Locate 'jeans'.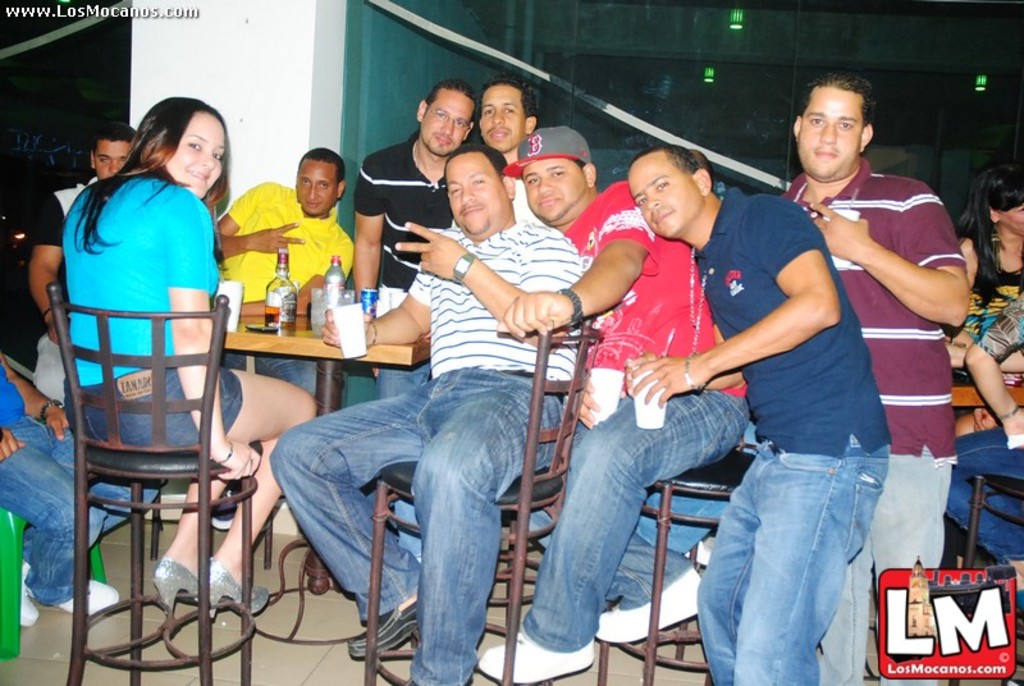
Bounding box: [x1=271, y1=367, x2=570, y2=685].
